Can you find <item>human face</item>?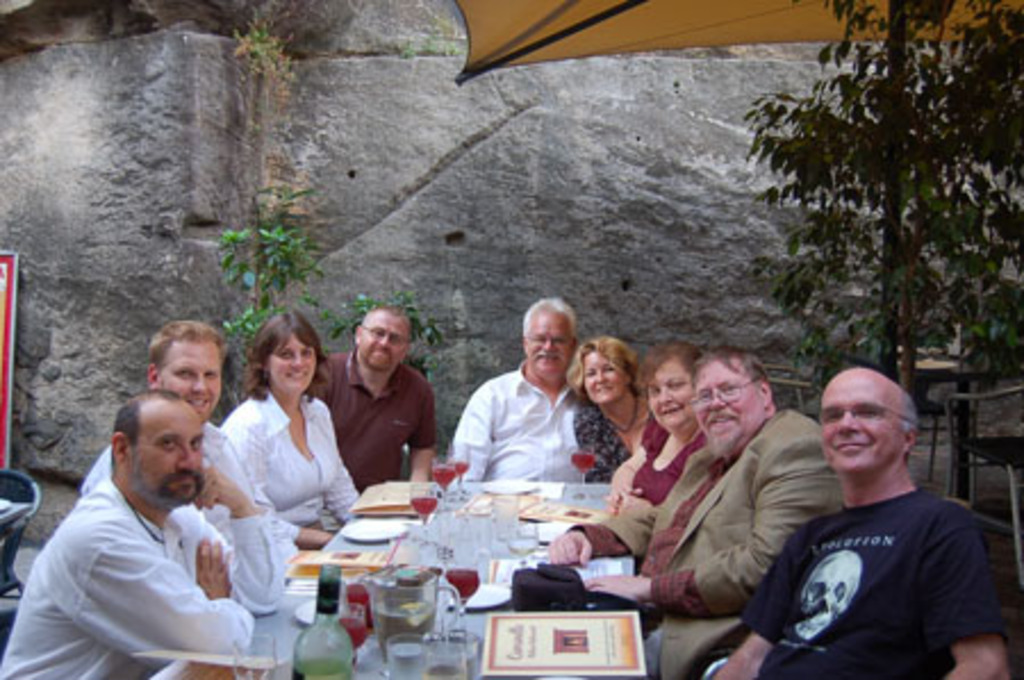
Yes, bounding box: 646,362,696,434.
